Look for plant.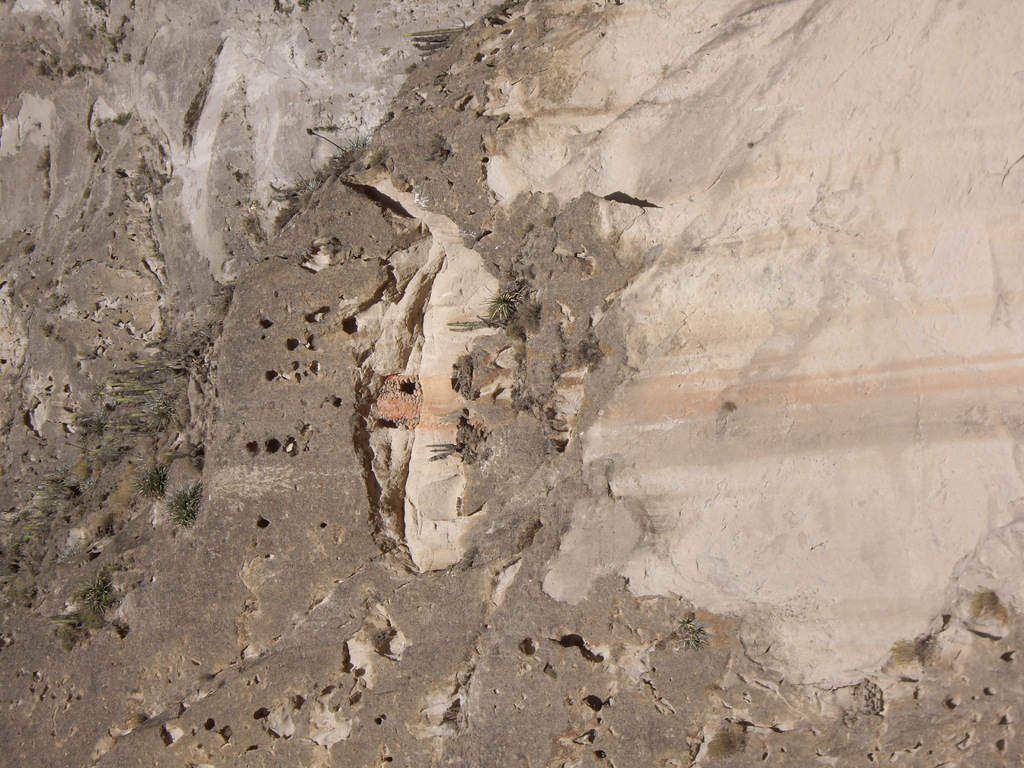
Found: [left=676, top=614, right=713, bottom=648].
